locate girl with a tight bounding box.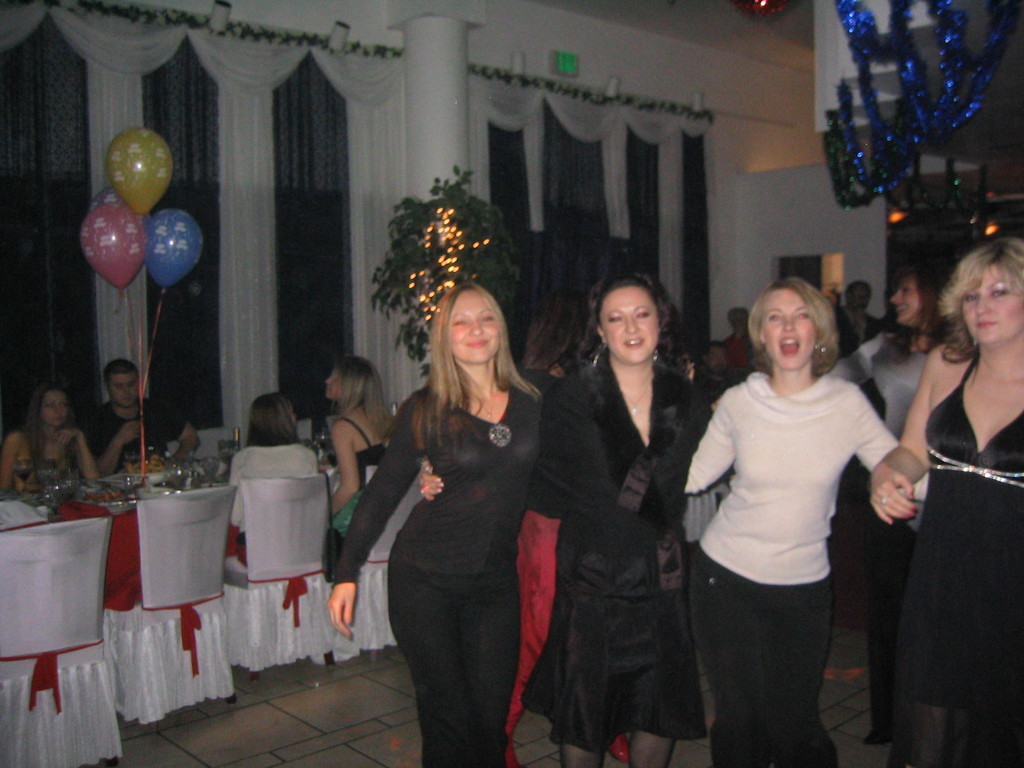
l=533, t=276, r=693, b=764.
